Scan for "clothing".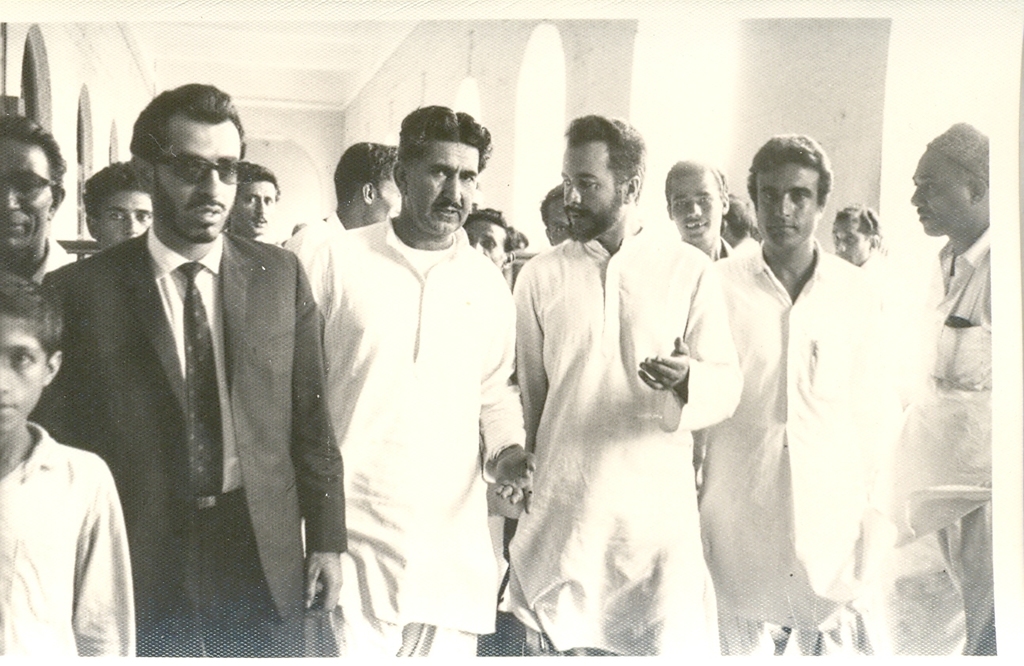
Scan result: rect(290, 160, 521, 653).
